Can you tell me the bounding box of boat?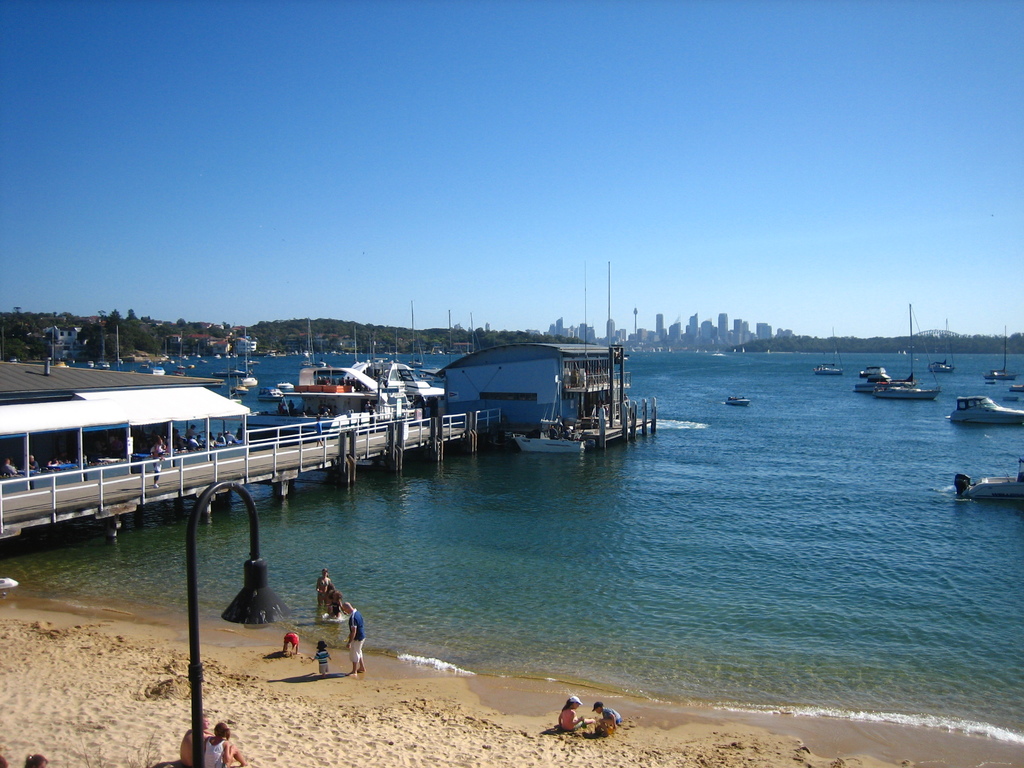
853, 302, 914, 390.
